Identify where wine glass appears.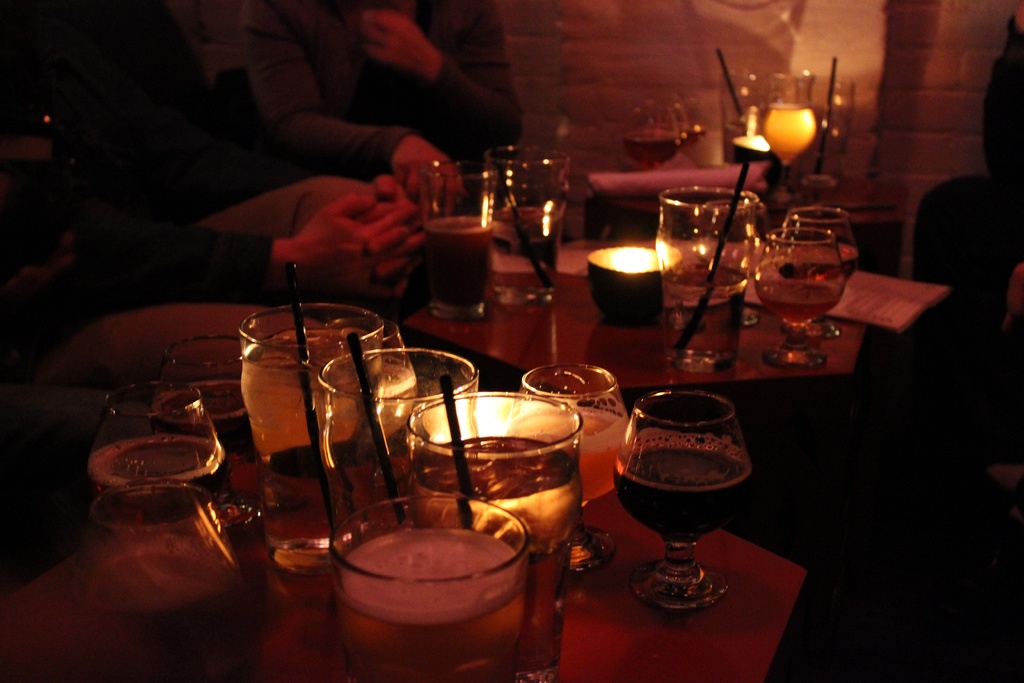
Appears at {"x1": 619, "y1": 99, "x2": 682, "y2": 170}.
